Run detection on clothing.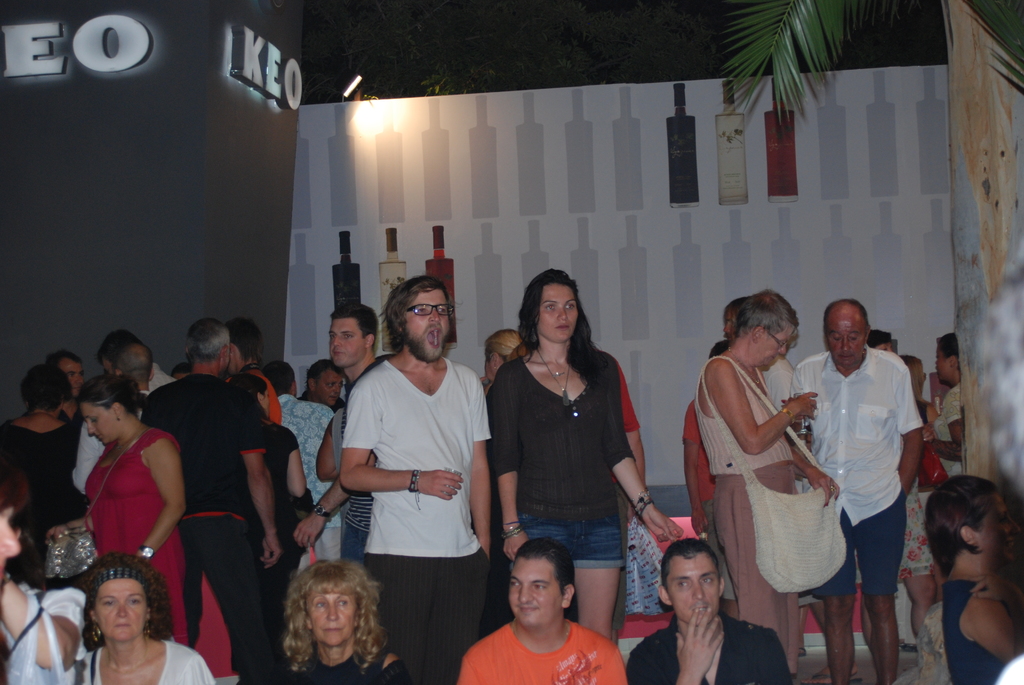
Result: <region>623, 612, 793, 684</region>.
